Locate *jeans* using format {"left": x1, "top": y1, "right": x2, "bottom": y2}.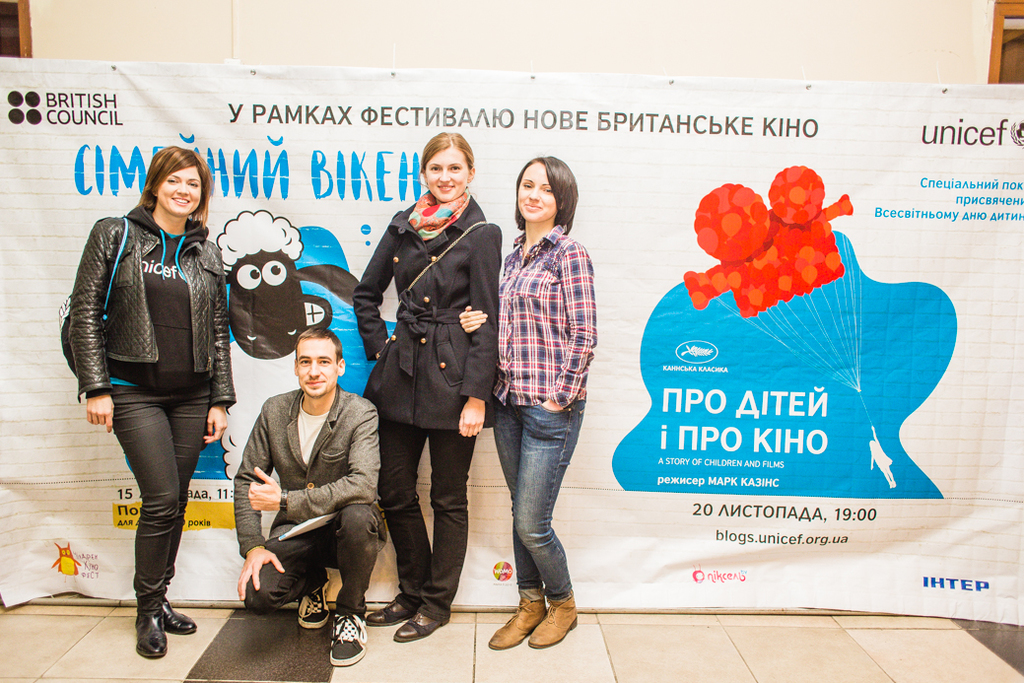
{"left": 248, "top": 507, "right": 385, "bottom": 618}.
